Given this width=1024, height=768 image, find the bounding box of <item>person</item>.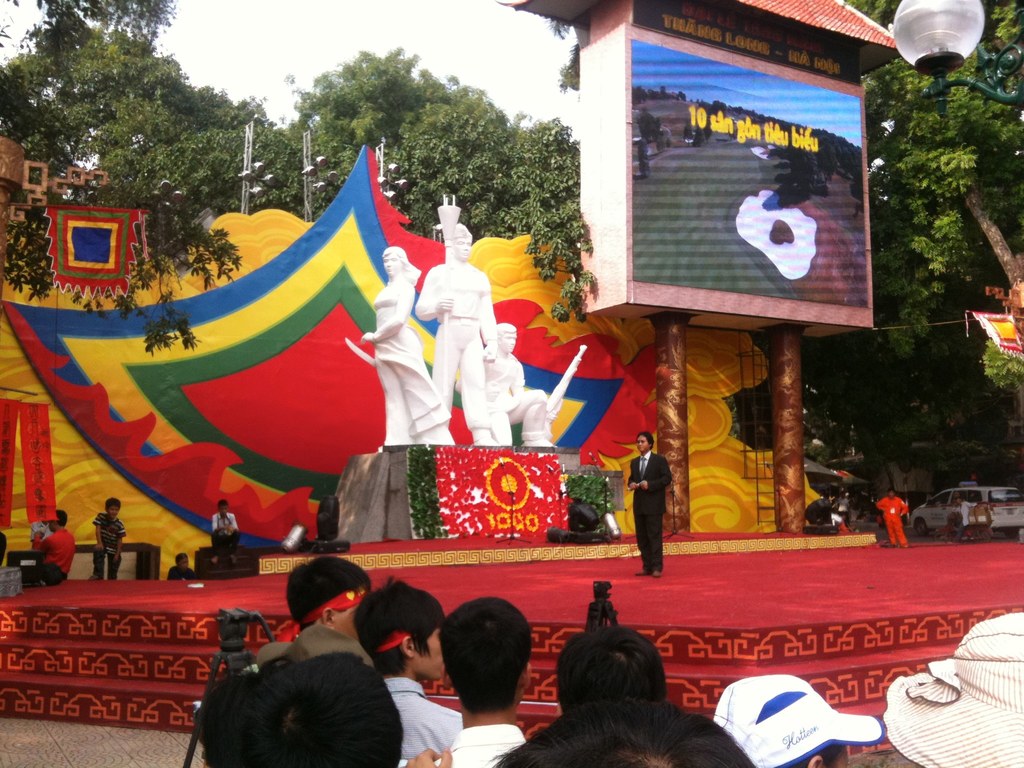
(435,596,528,767).
